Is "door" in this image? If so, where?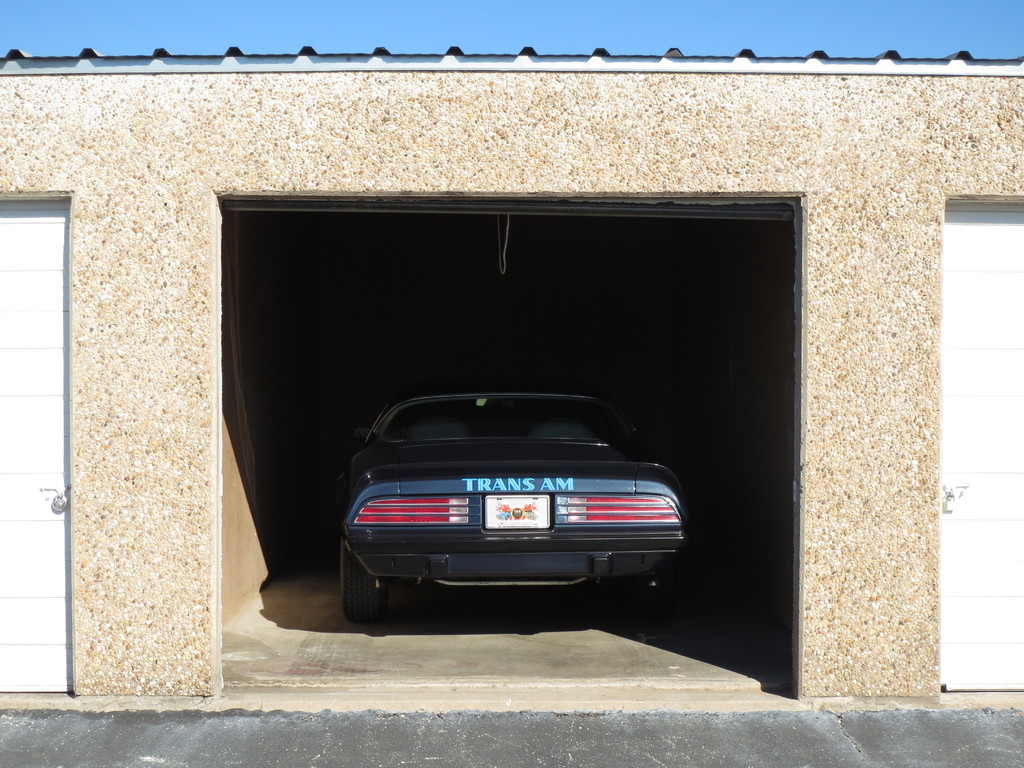
Yes, at detection(941, 209, 1023, 692).
